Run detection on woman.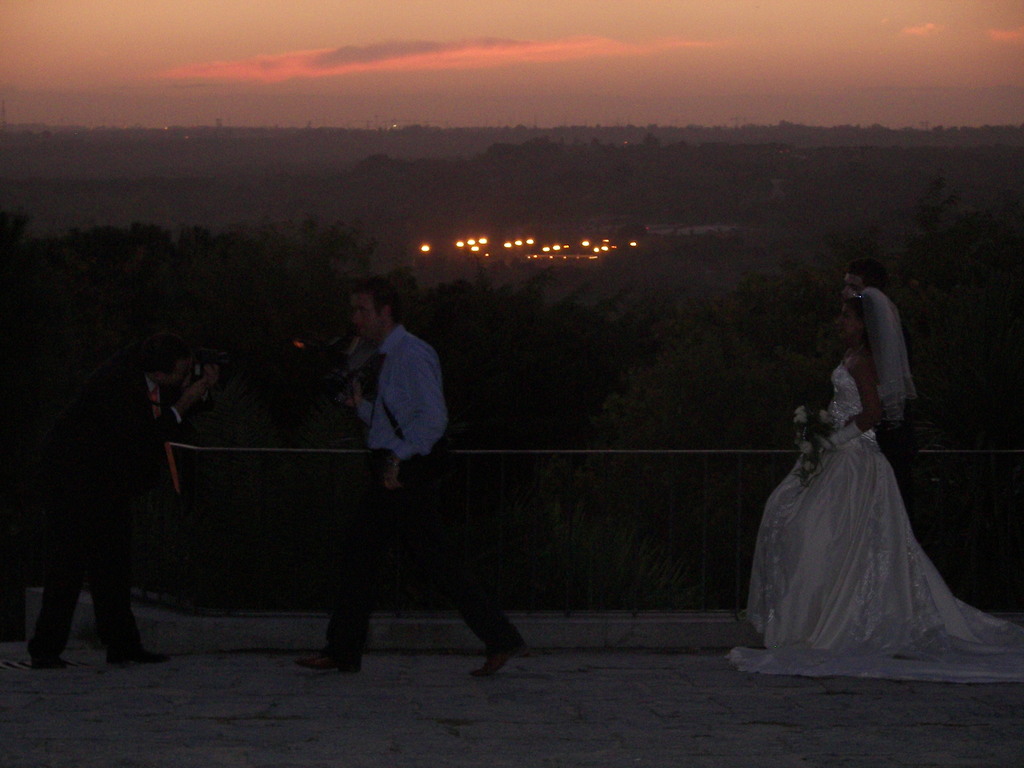
Result: <bbox>741, 232, 991, 666</bbox>.
